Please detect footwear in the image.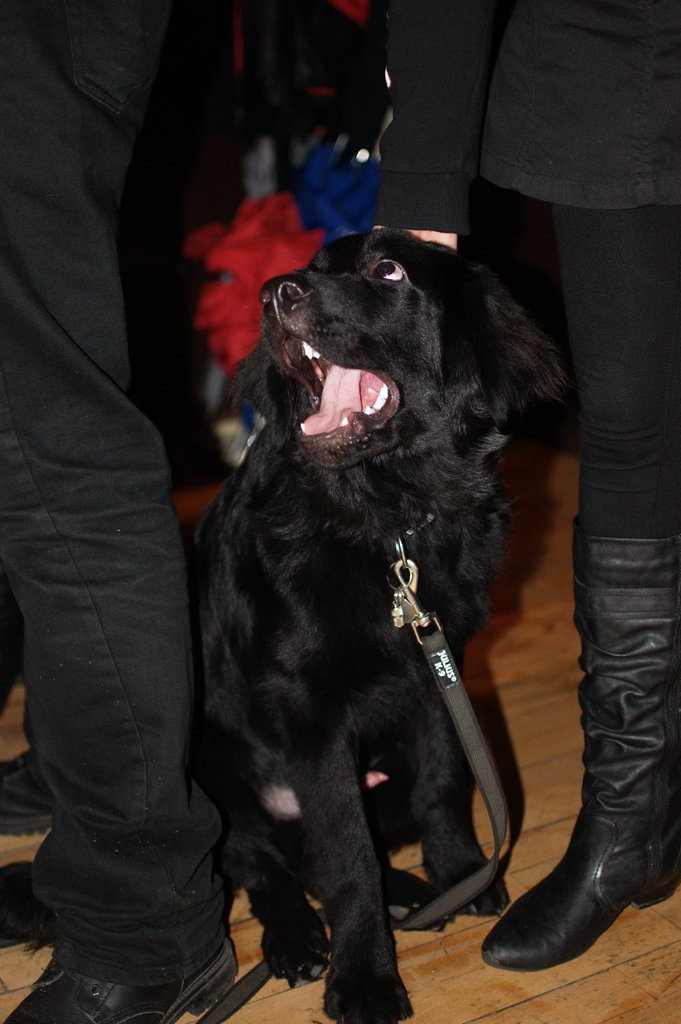
x1=4, y1=941, x2=238, y2=1023.
